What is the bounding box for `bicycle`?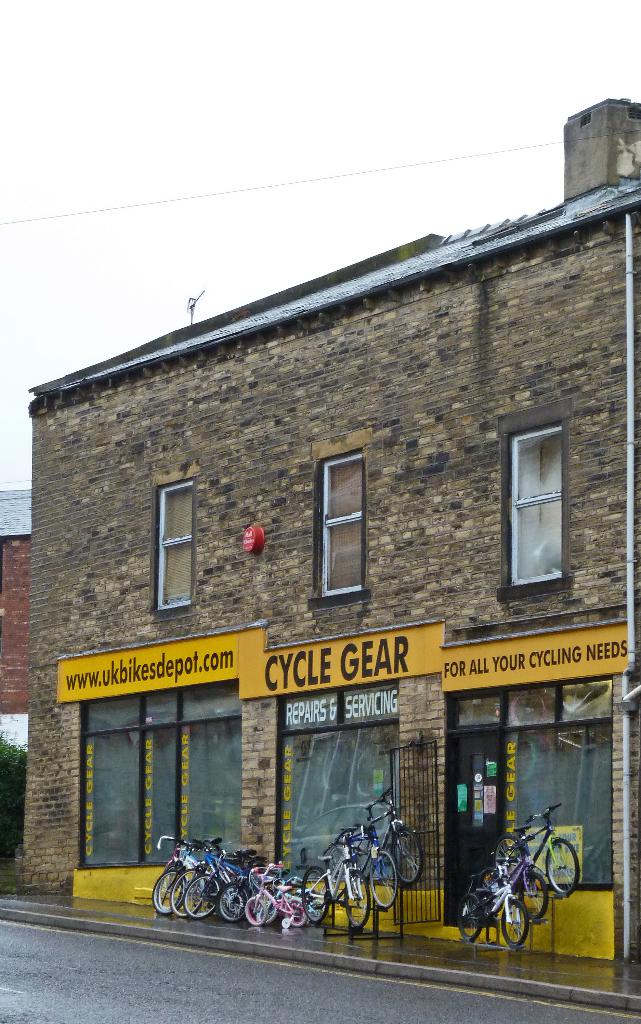
rect(462, 858, 531, 948).
